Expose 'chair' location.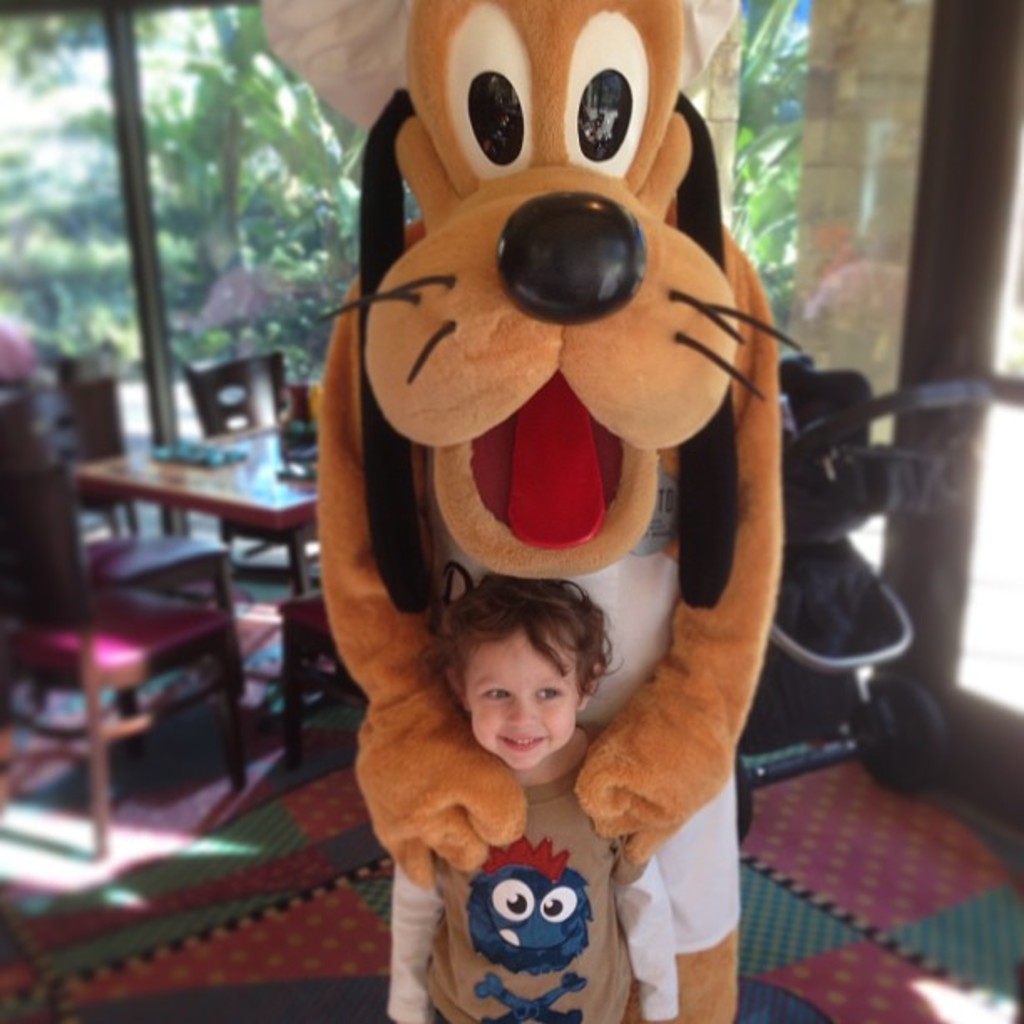
Exposed at select_region(281, 607, 368, 765).
